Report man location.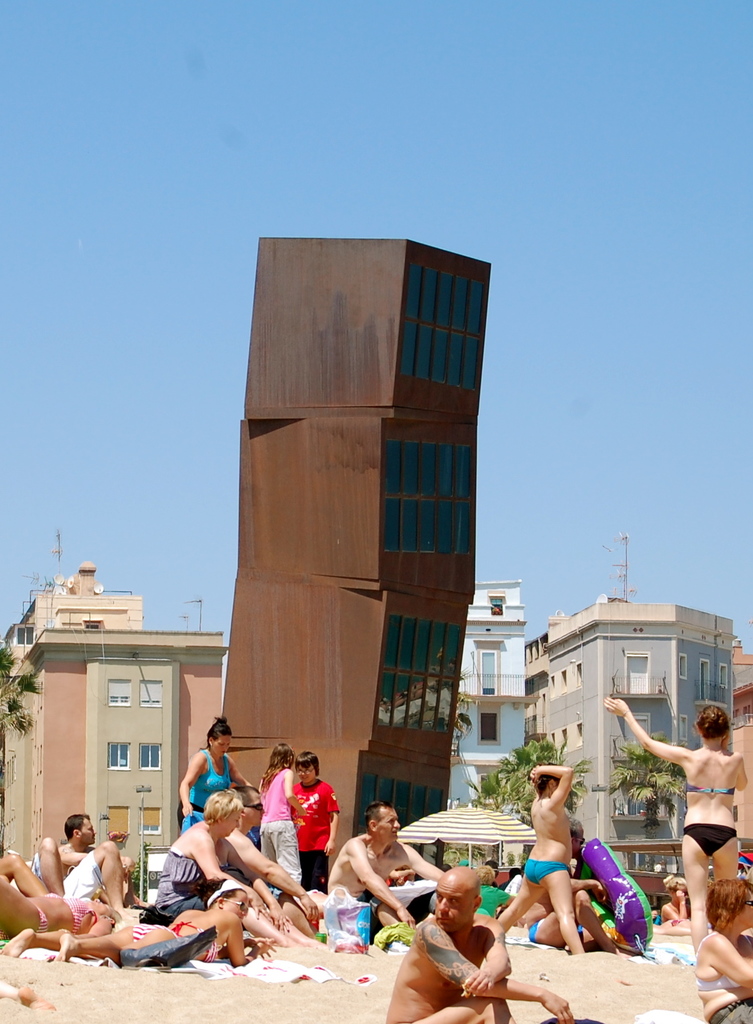
Report: pyautogui.locateOnScreen(318, 798, 437, 927).
